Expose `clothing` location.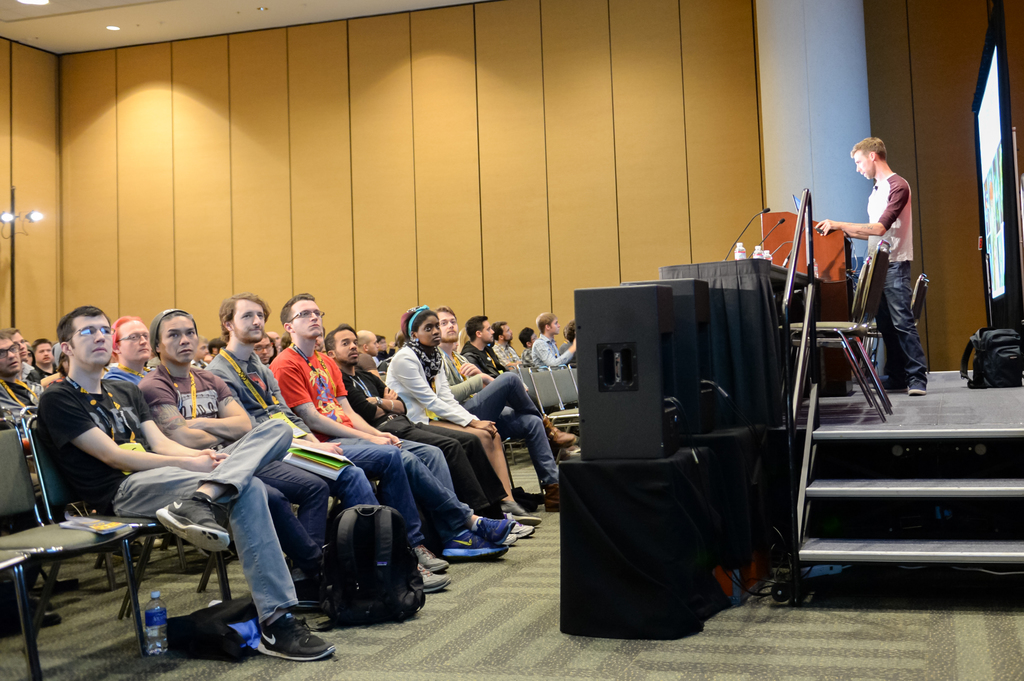
Exposed at region(390, 338, 484, 432).
